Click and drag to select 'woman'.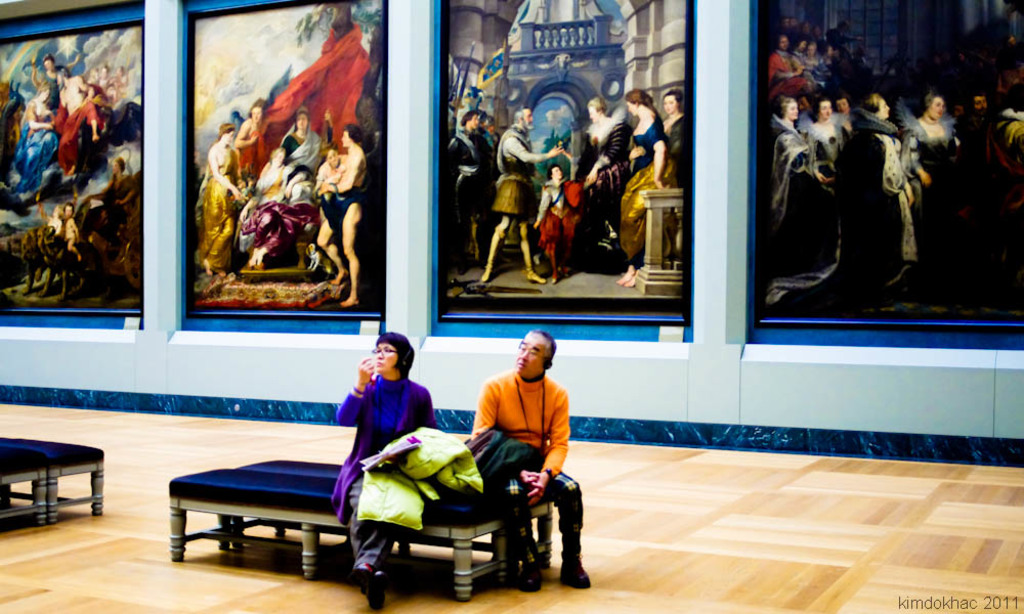
Selection: {"x1": 662, "y1": 88, "x2": 686, "y2": 183}.
